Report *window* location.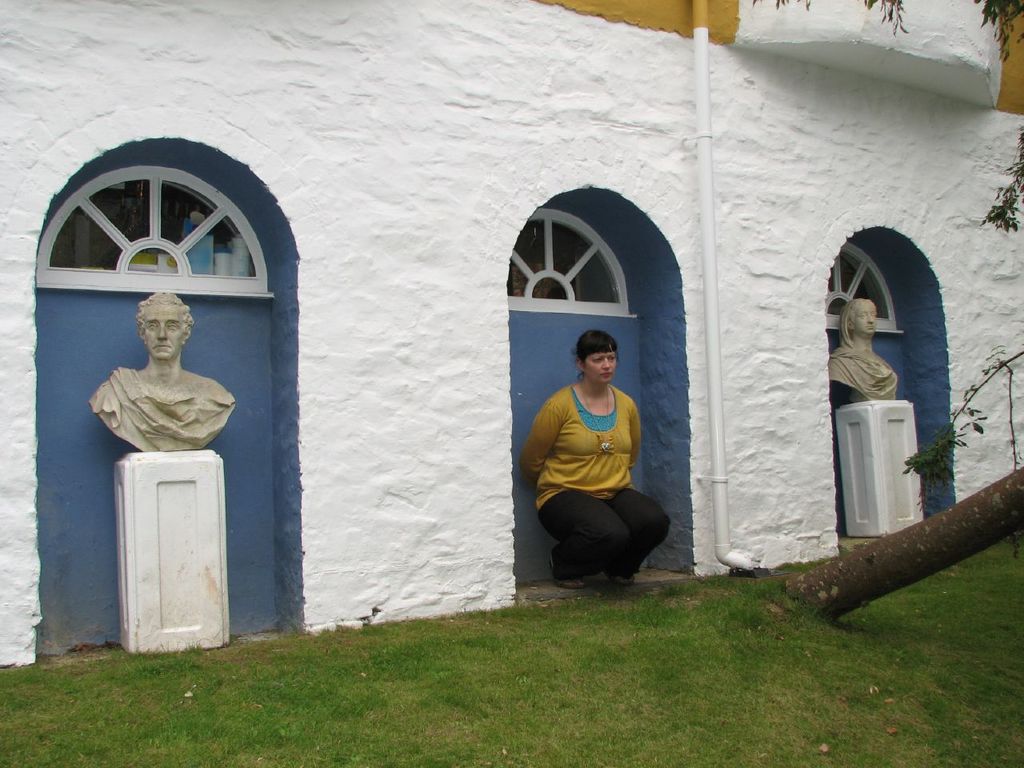
Report: box=[85, 153, 276, 338].
